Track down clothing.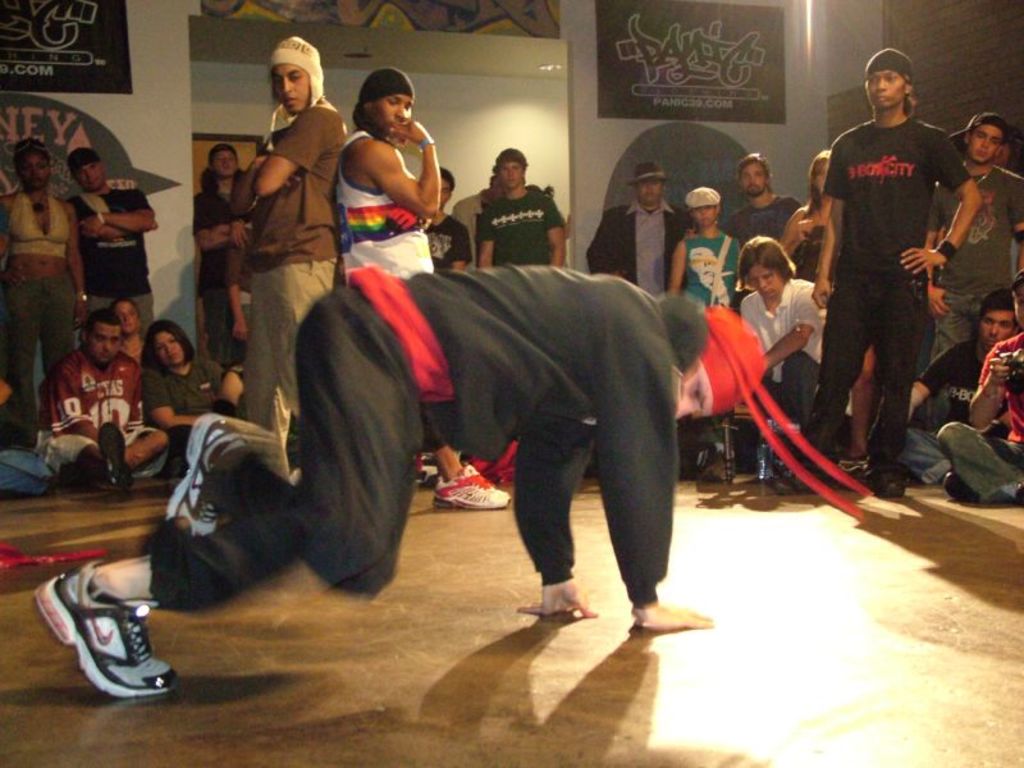
Tracked to 475:196:567:266.
